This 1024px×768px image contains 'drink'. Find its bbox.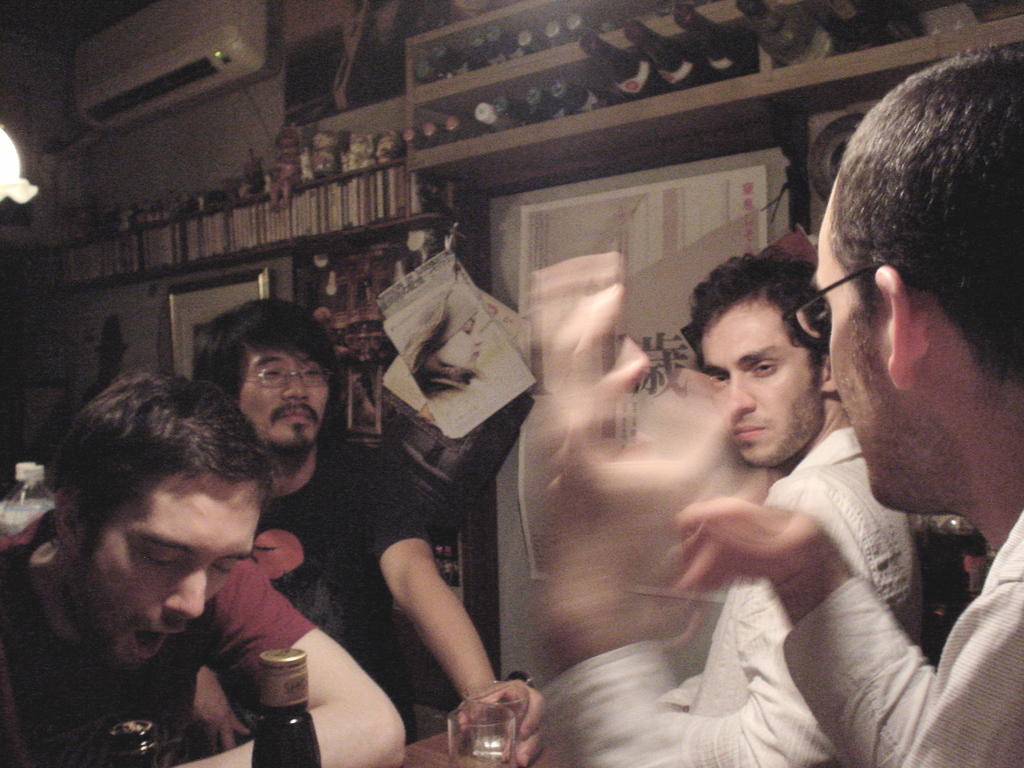
rect(251, 648, 323, 767).
